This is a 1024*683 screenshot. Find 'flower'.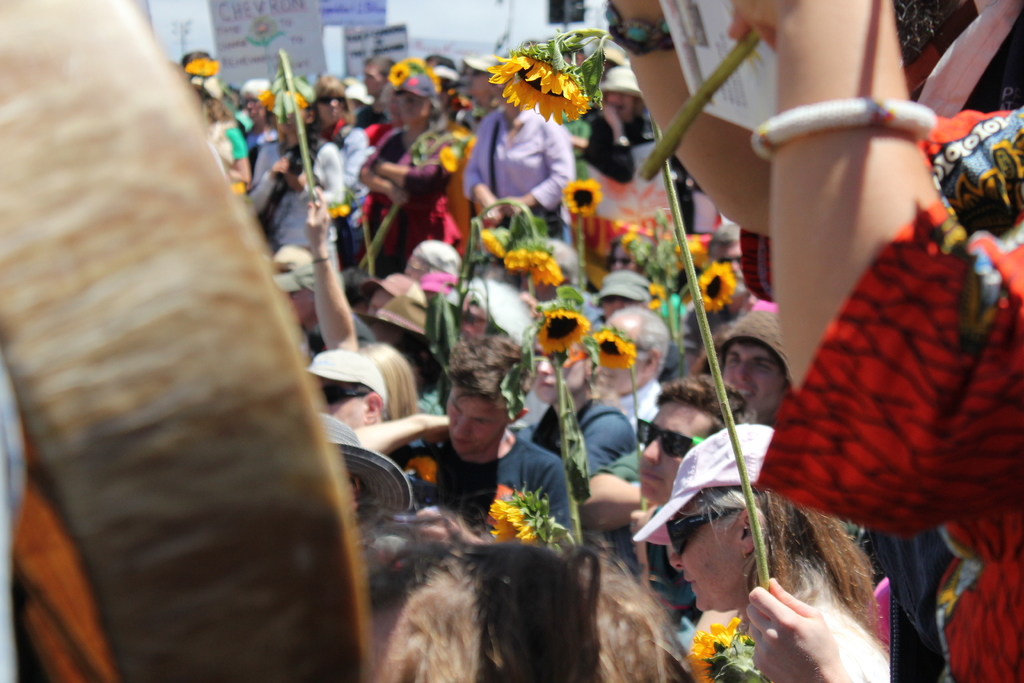
Bounding box: region(687, 618, 757, 682).
